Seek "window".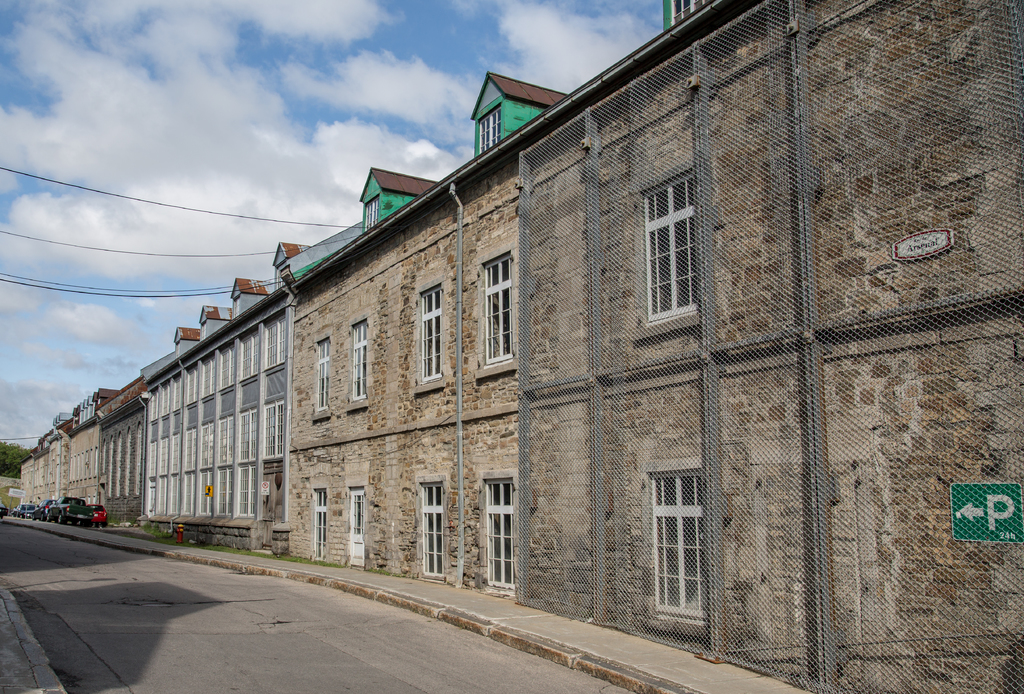
345, 483, 367, 571.
